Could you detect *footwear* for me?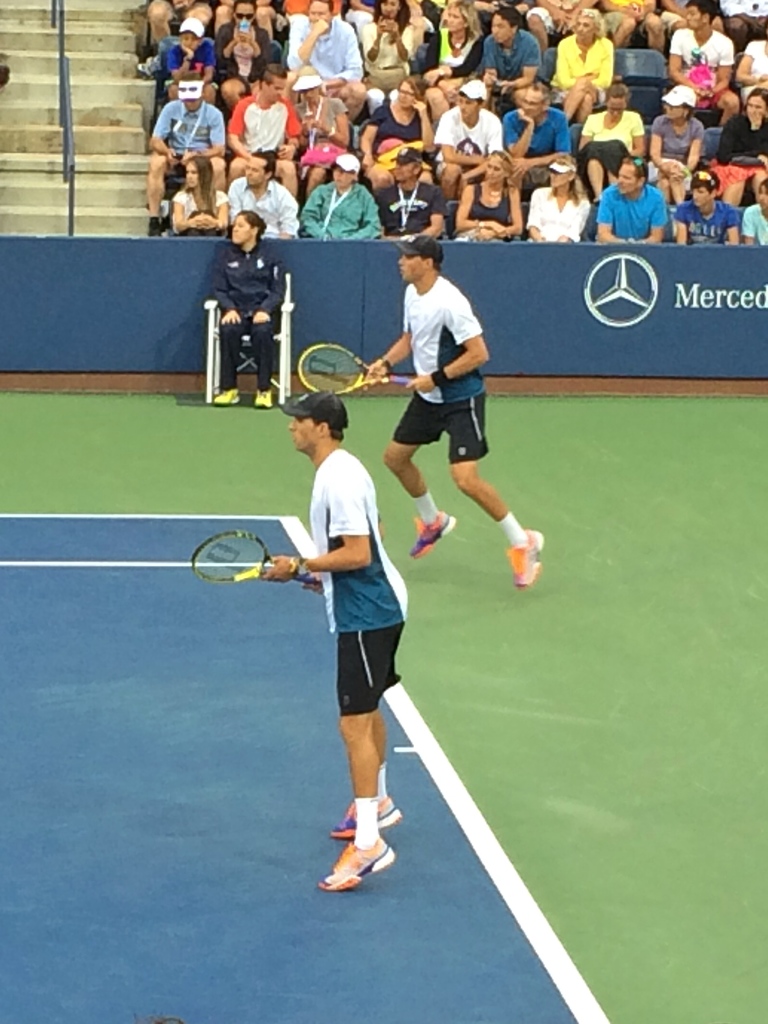
Detection result: region(323, 805, 399, 891).
